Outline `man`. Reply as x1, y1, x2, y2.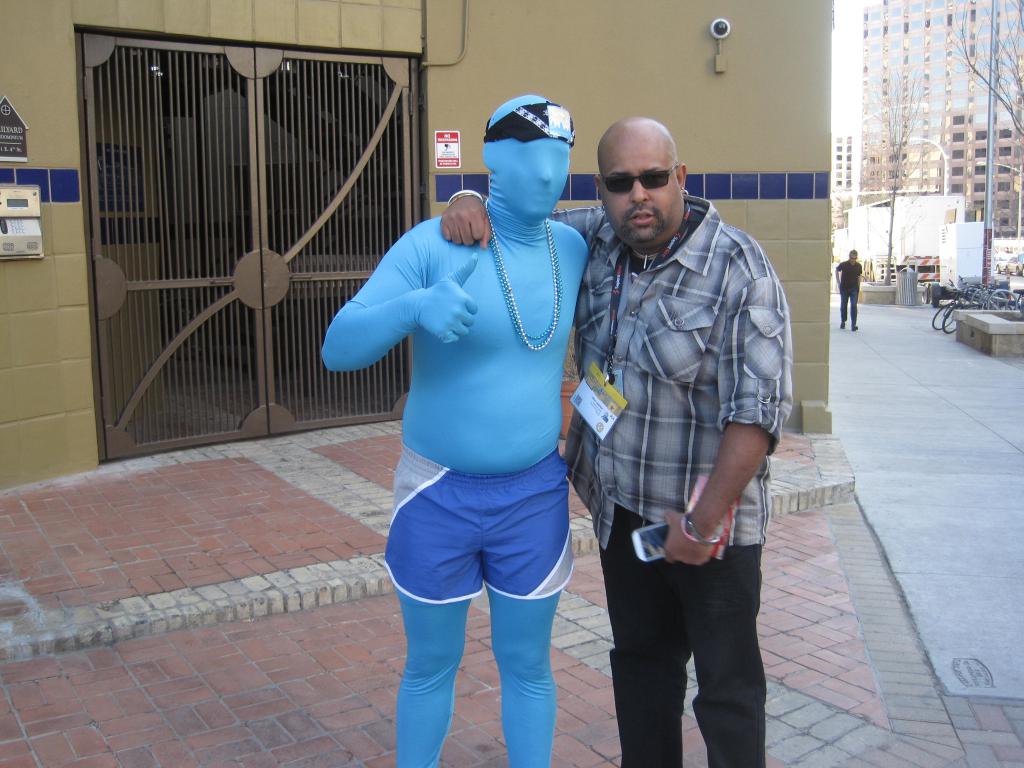
440, 115, 767, 767.
